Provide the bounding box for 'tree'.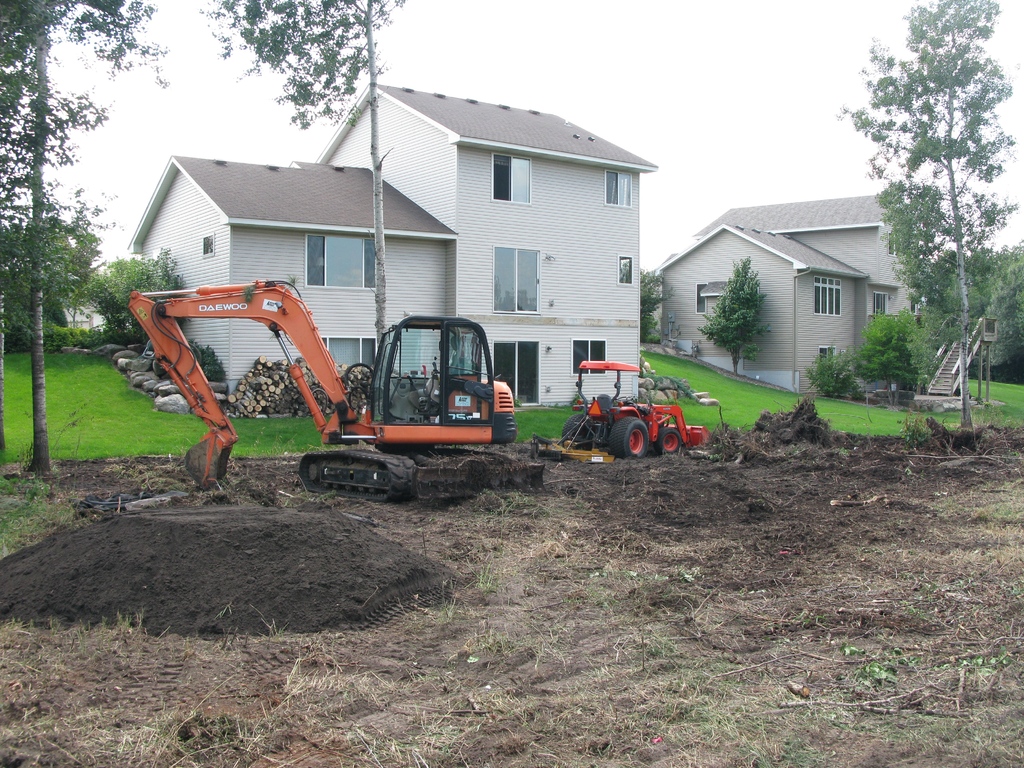
641:260:670:346.
